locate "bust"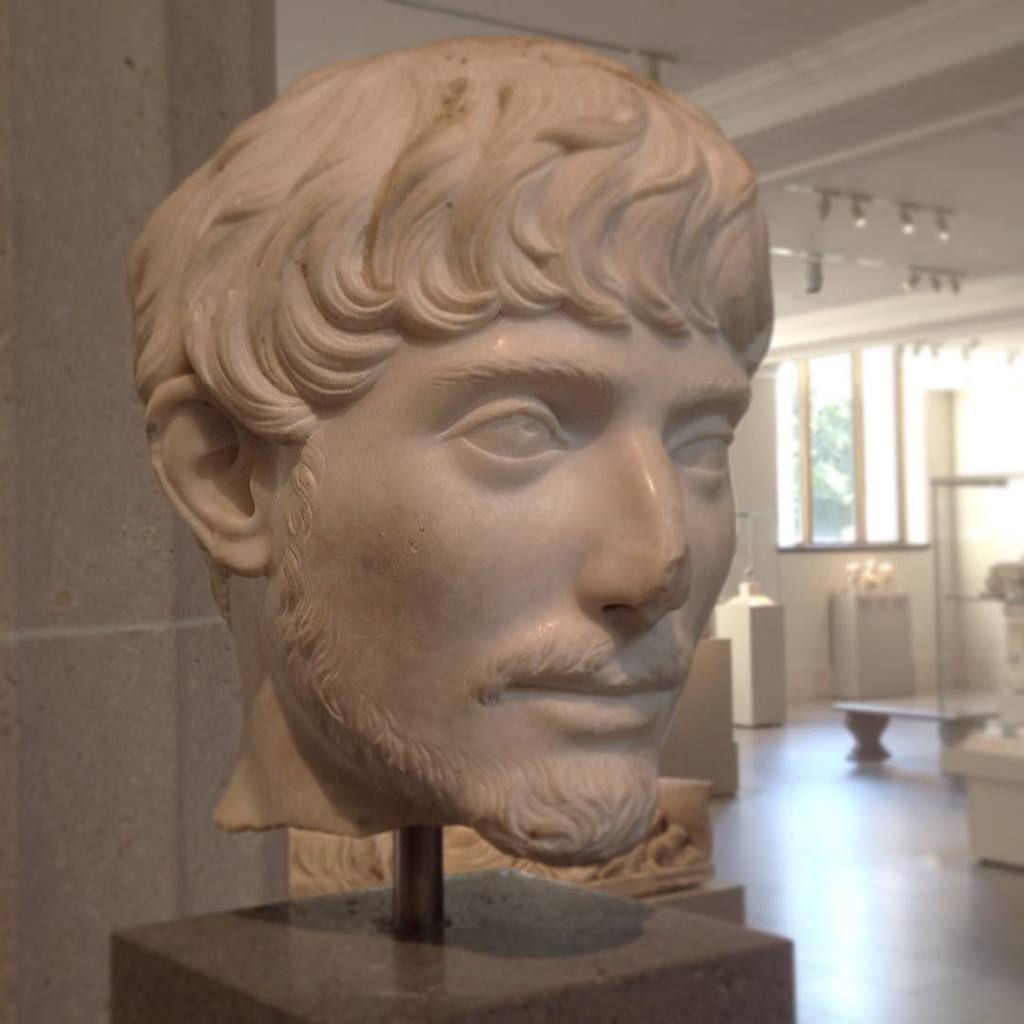
[x1=116, y1=24, x2=787, y2=870]
